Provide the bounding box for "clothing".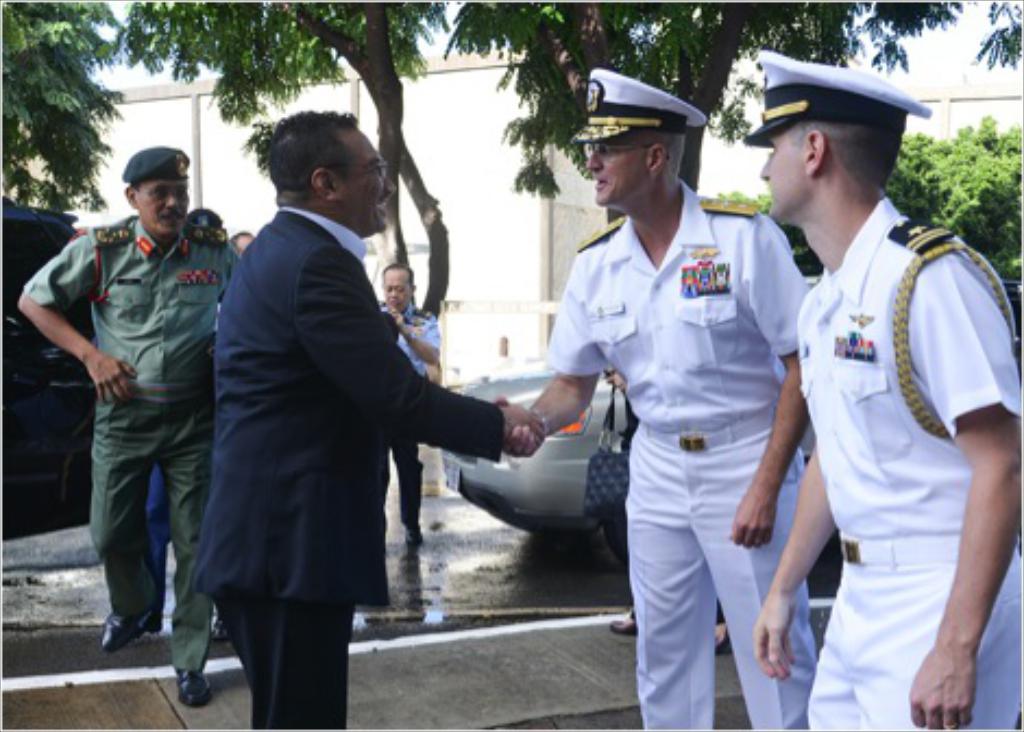
bbox(89, 403, 216, 678).
